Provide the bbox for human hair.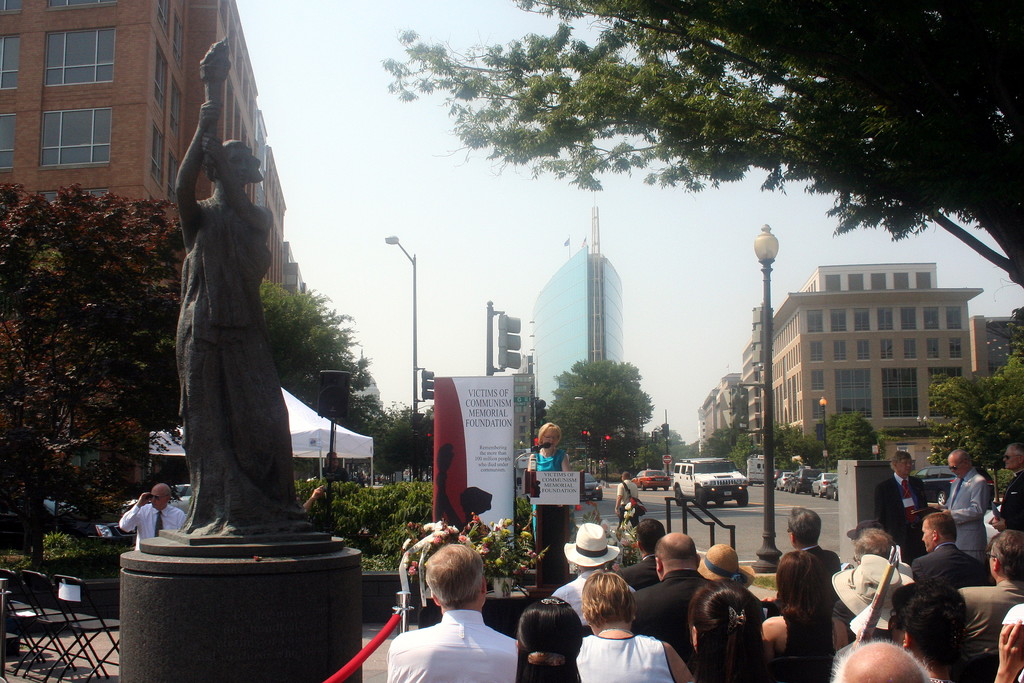
[left=853, top=528, right=899, bottom=568].
